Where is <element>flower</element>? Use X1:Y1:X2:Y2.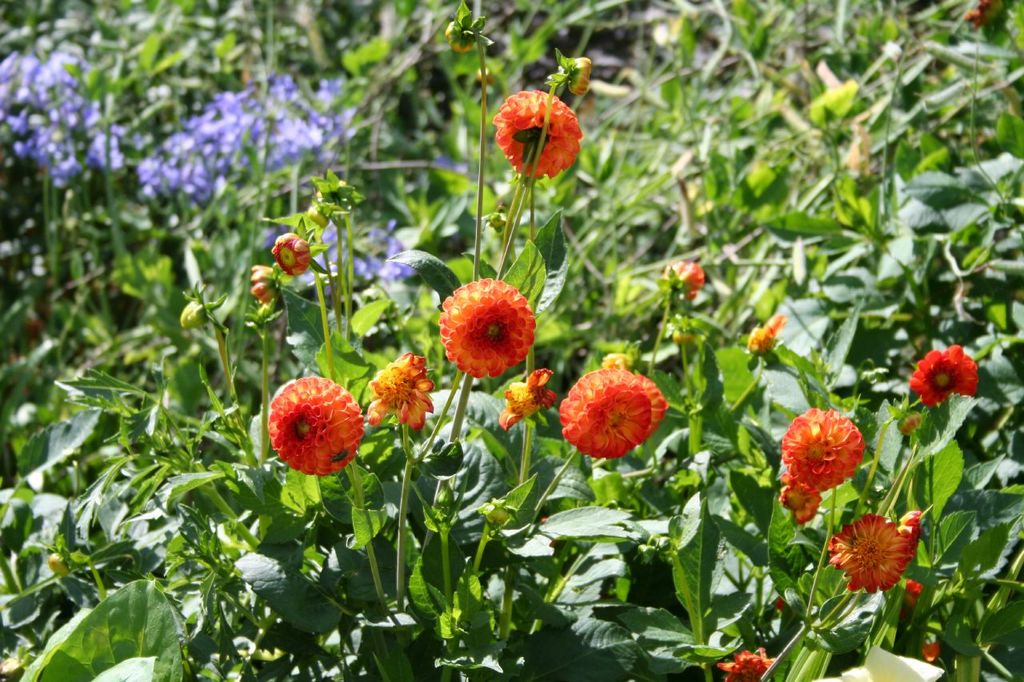
0:656:24:675.
